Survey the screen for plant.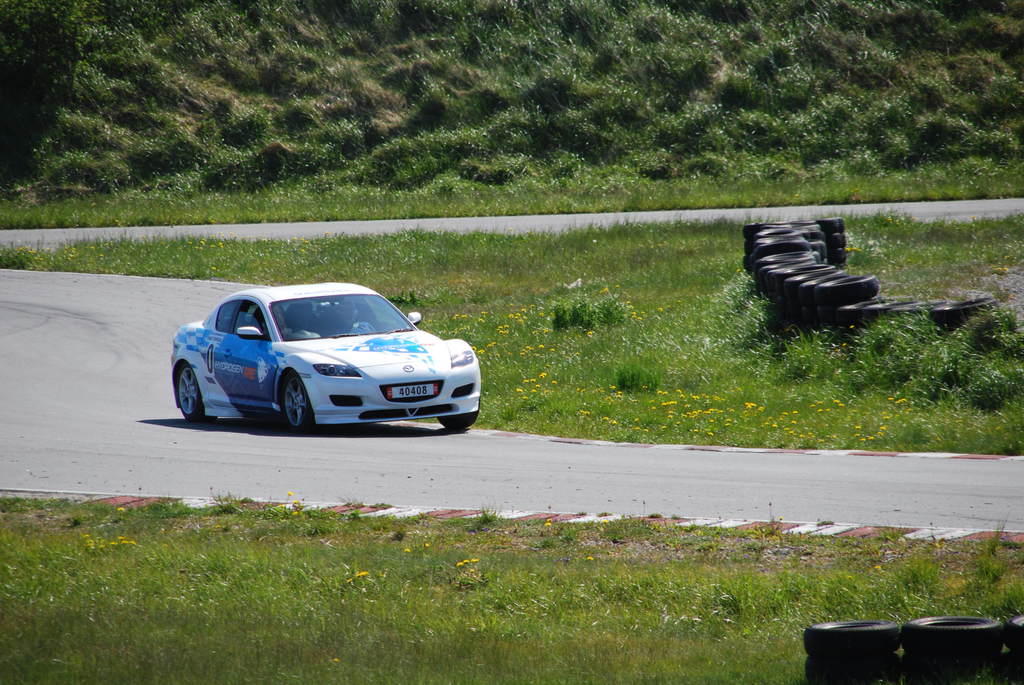
Survey found: locate(465, 501, 500, 534).
